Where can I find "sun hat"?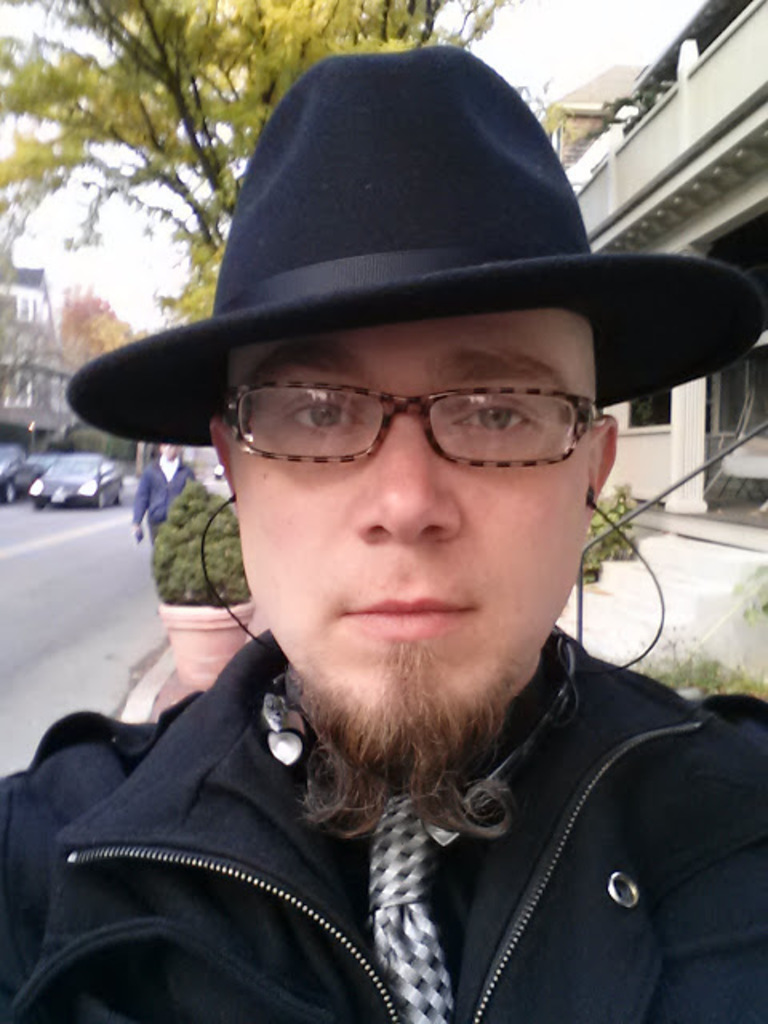
You can find it at bbox=(64, 46, 762, 453).
